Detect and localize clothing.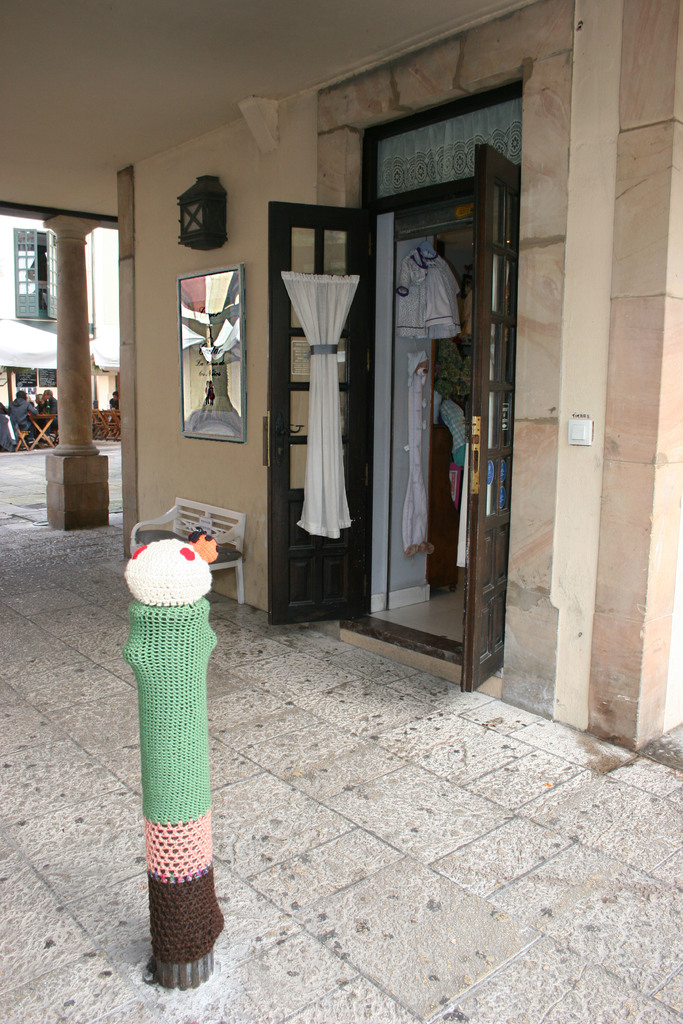
Localized at locate(207, 384, 213, 403).
